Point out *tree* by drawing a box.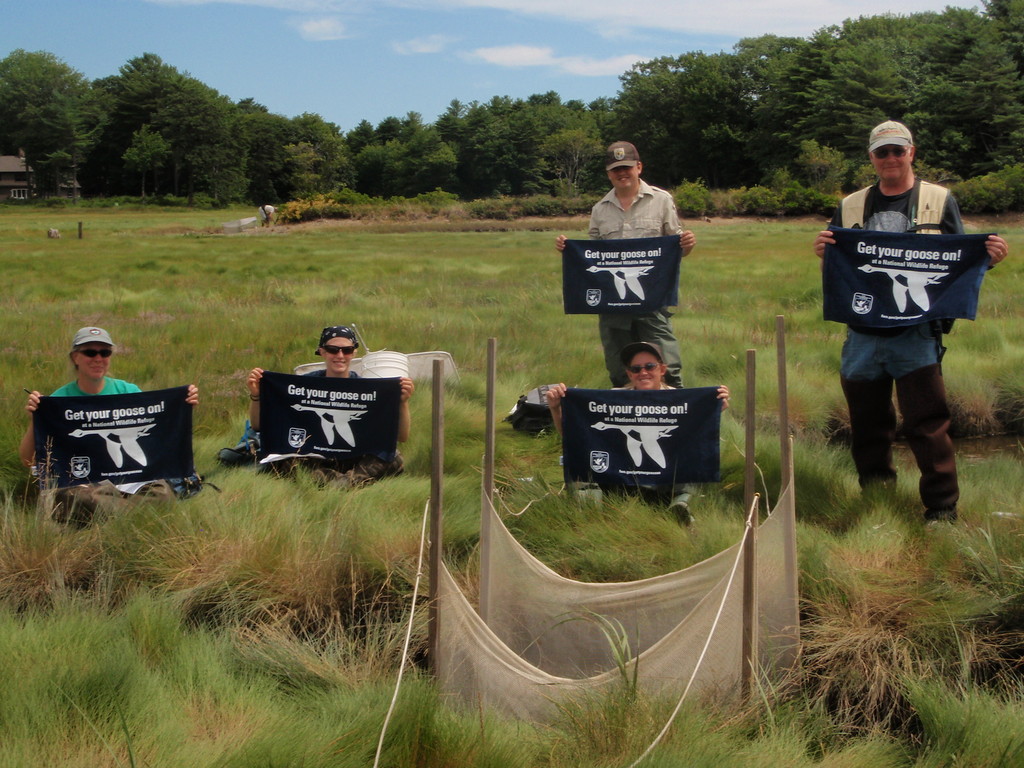
(266, 141, 323, 204).
